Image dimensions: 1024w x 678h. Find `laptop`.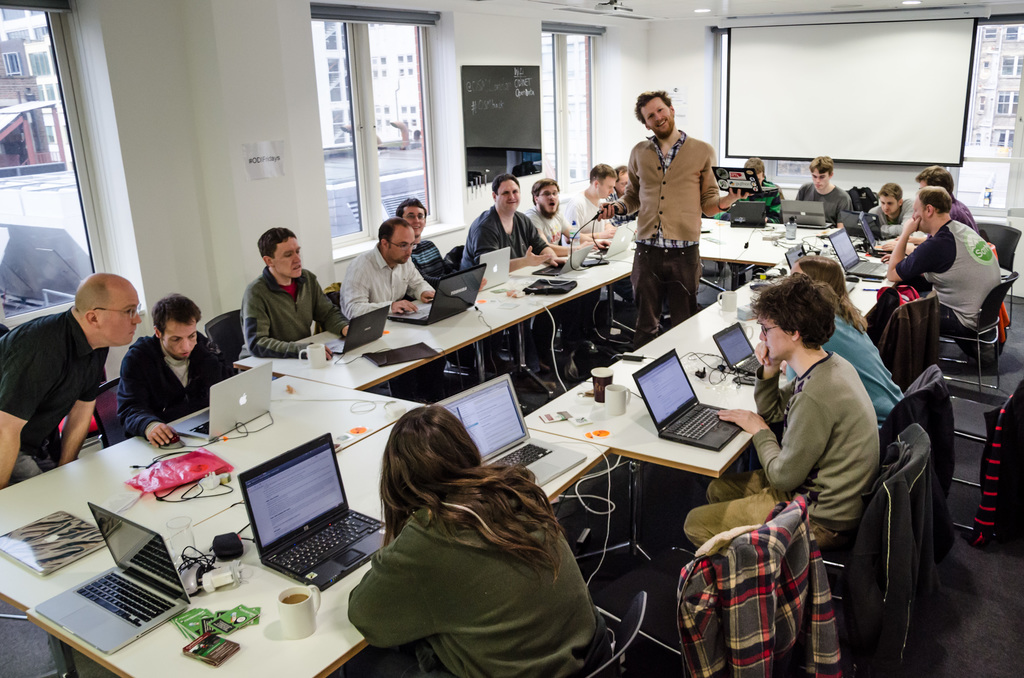
locate(435, 374, 586, 487).
